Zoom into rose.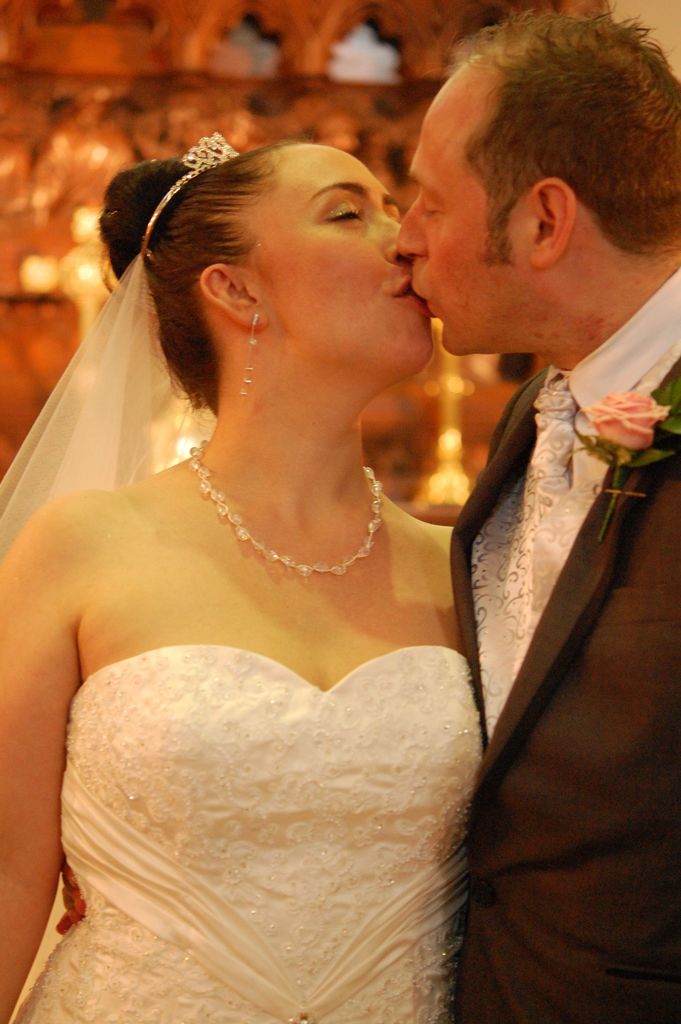
Zoom target: {"x1": 577, "y1": 389, "x2": 671, "y2": 452}.
